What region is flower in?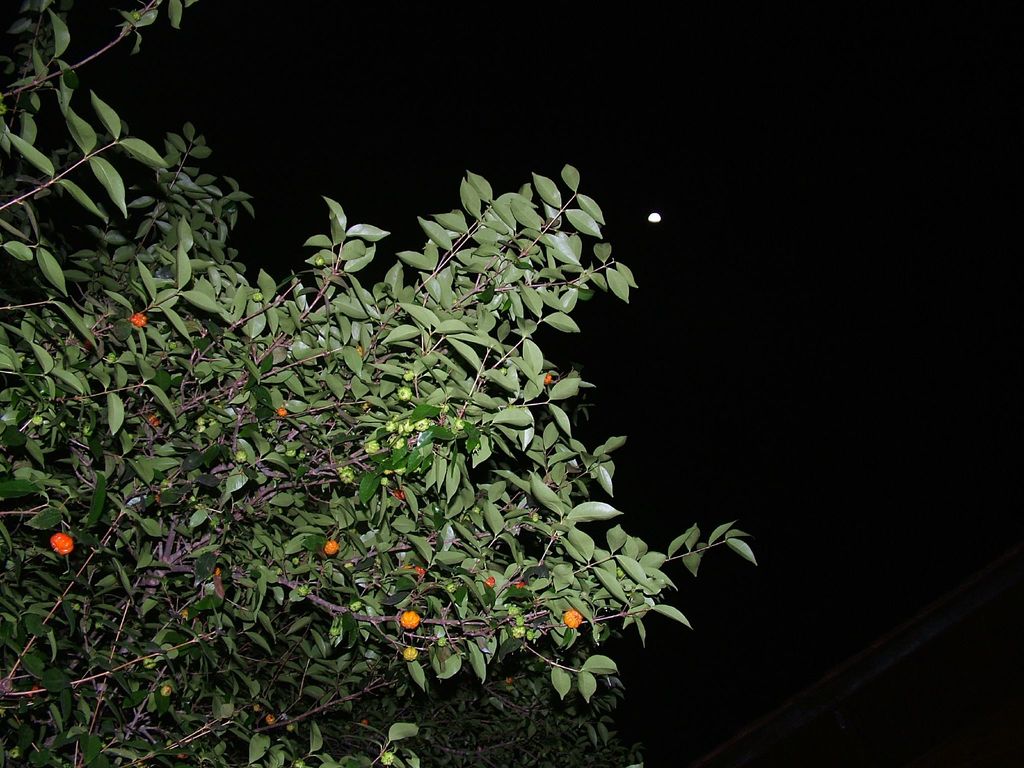
pyautogui.locateOnScreen(328, 537, 343, 556).
